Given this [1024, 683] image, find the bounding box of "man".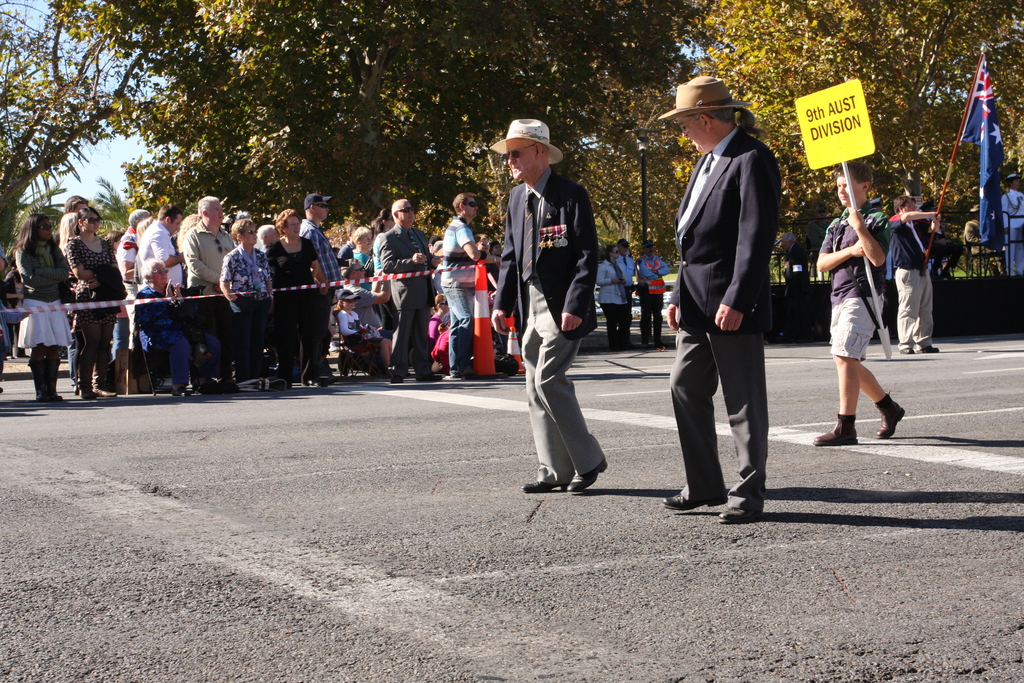
{"x1": 636, "y1": 240, "x2": 670, "y2": 349}.
